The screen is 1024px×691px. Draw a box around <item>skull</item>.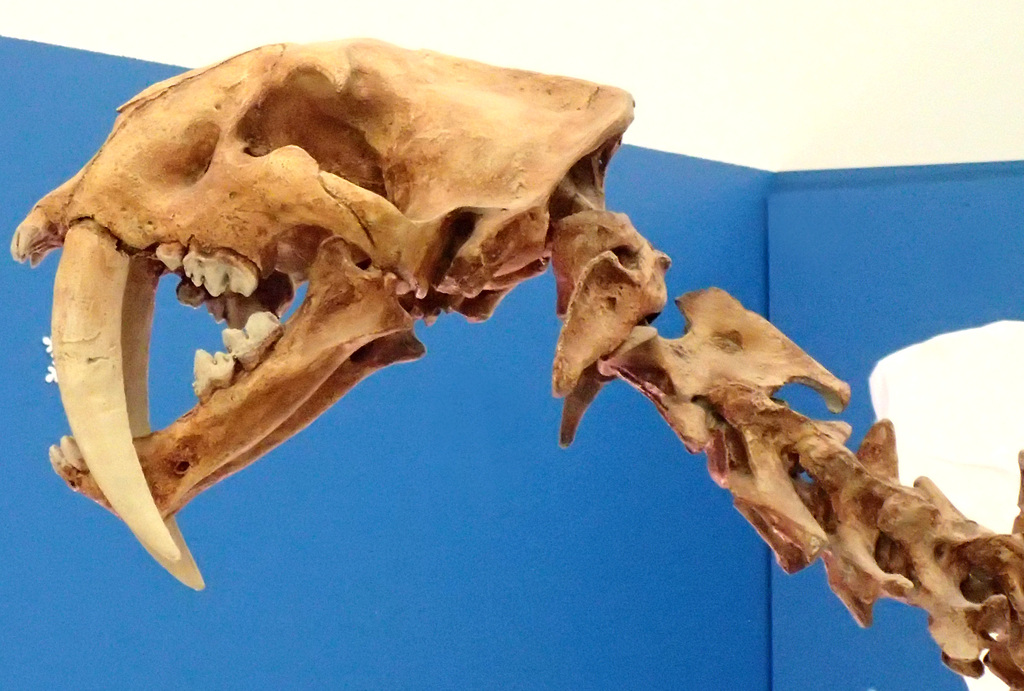
(x1=10, y1=40, x2=637, y2=591).
